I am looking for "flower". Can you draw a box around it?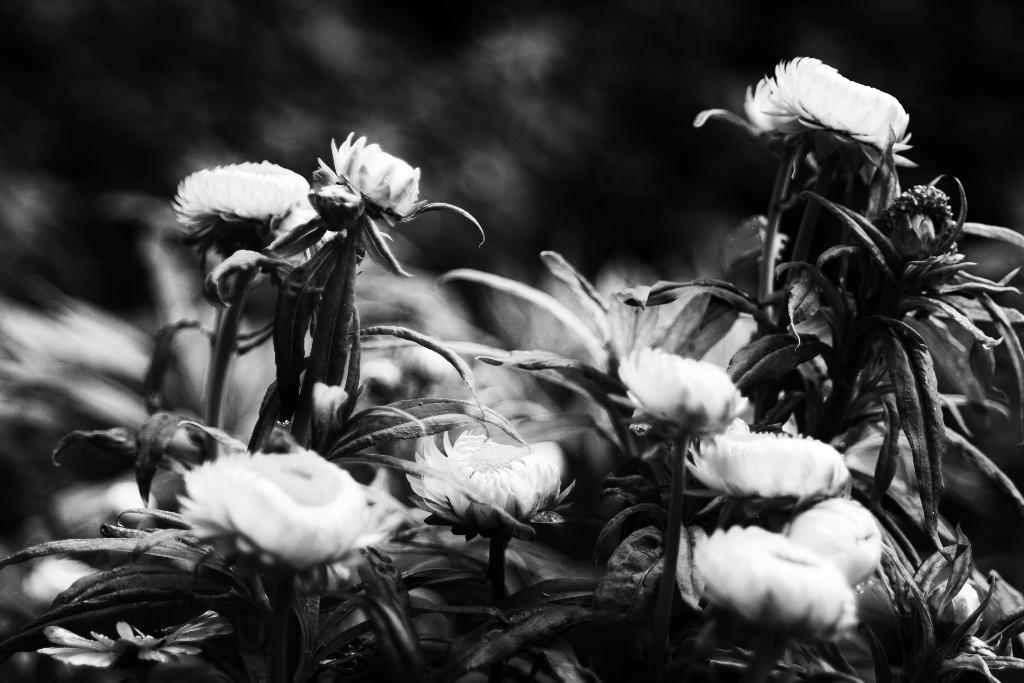
Sure, the bounding box is box(690, 524, 854, 641).
